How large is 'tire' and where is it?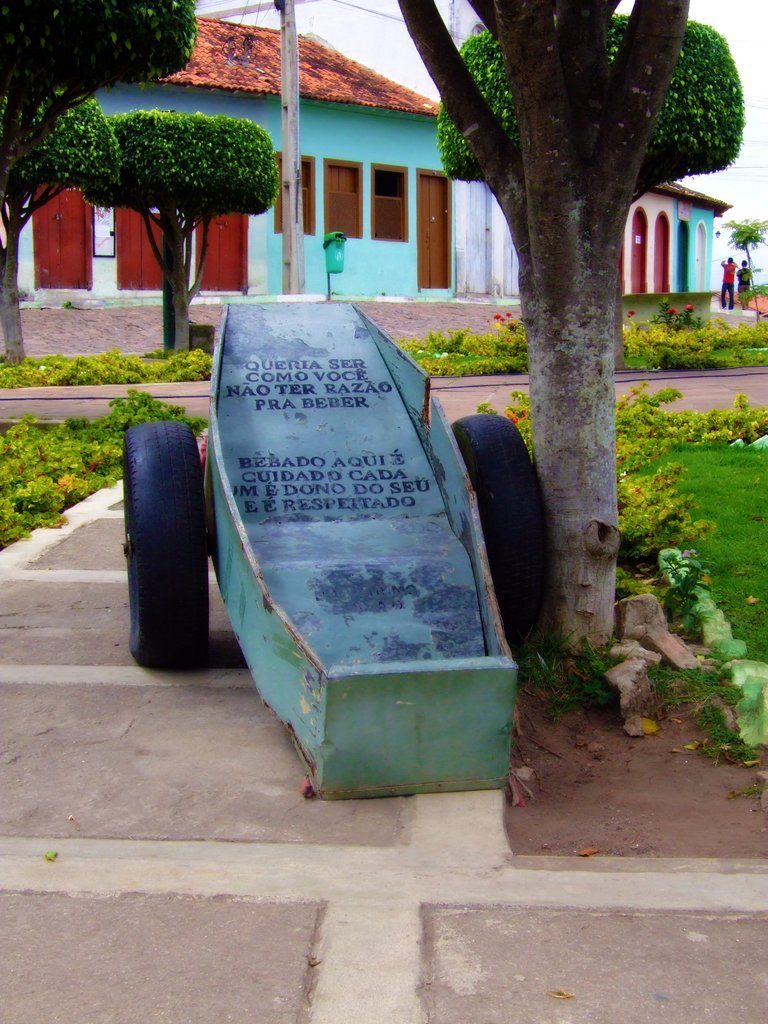
Bounding box: (452, 413, 543, 632).
